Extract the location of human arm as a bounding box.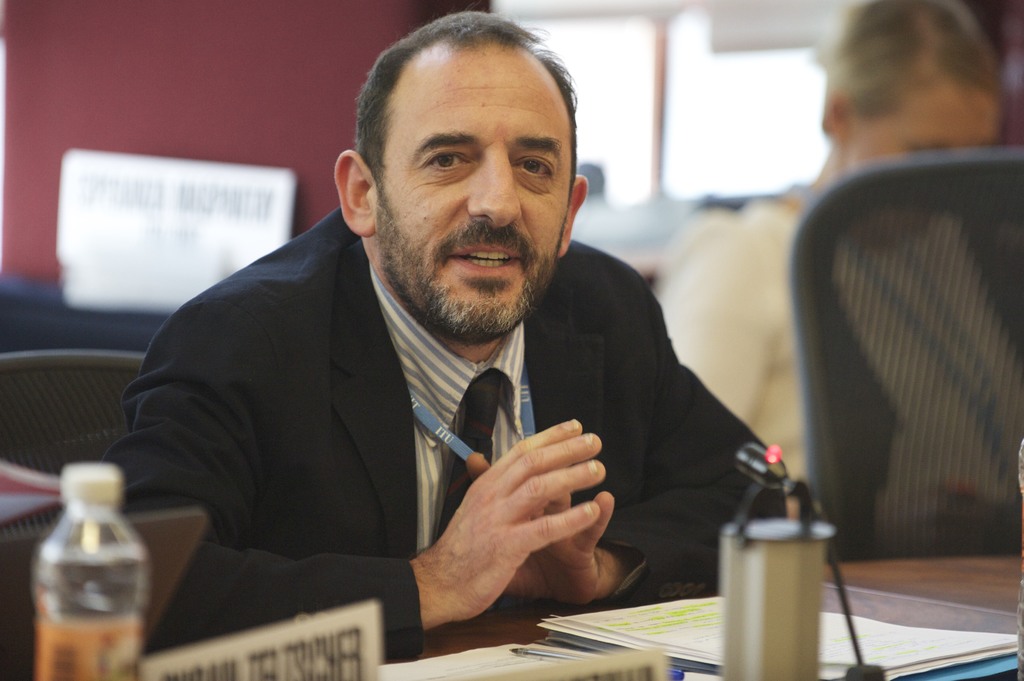
(464,324,785,610).
